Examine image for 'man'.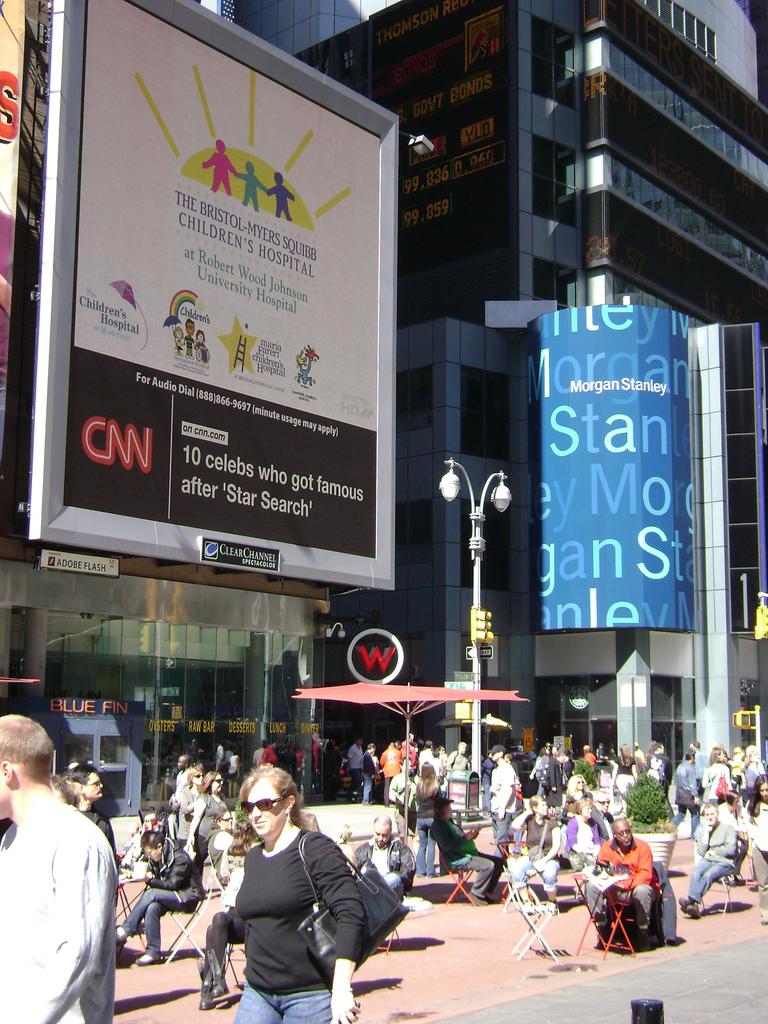
Examination result: bbox(678, 796, 735, 924).
